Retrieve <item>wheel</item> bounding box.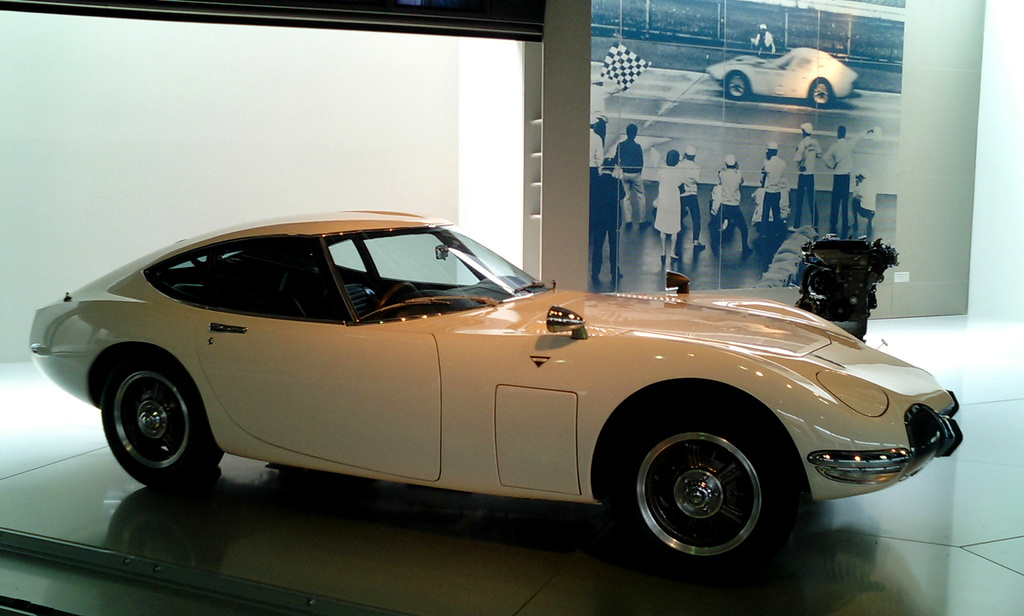
Bounding box: rect(95, 354, 227, 494).
